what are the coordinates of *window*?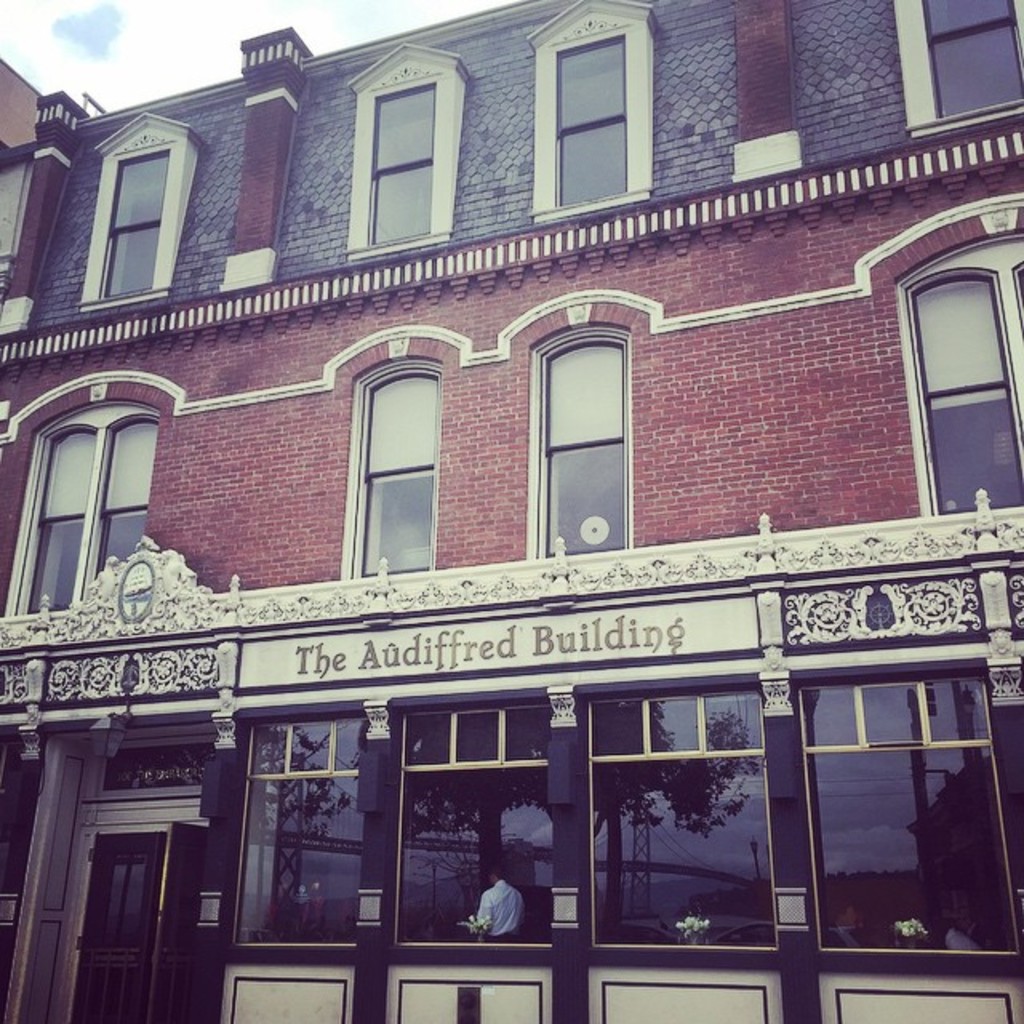
{"x1": 587, "y1": 690, "x2": 781, "y2": 947}.
